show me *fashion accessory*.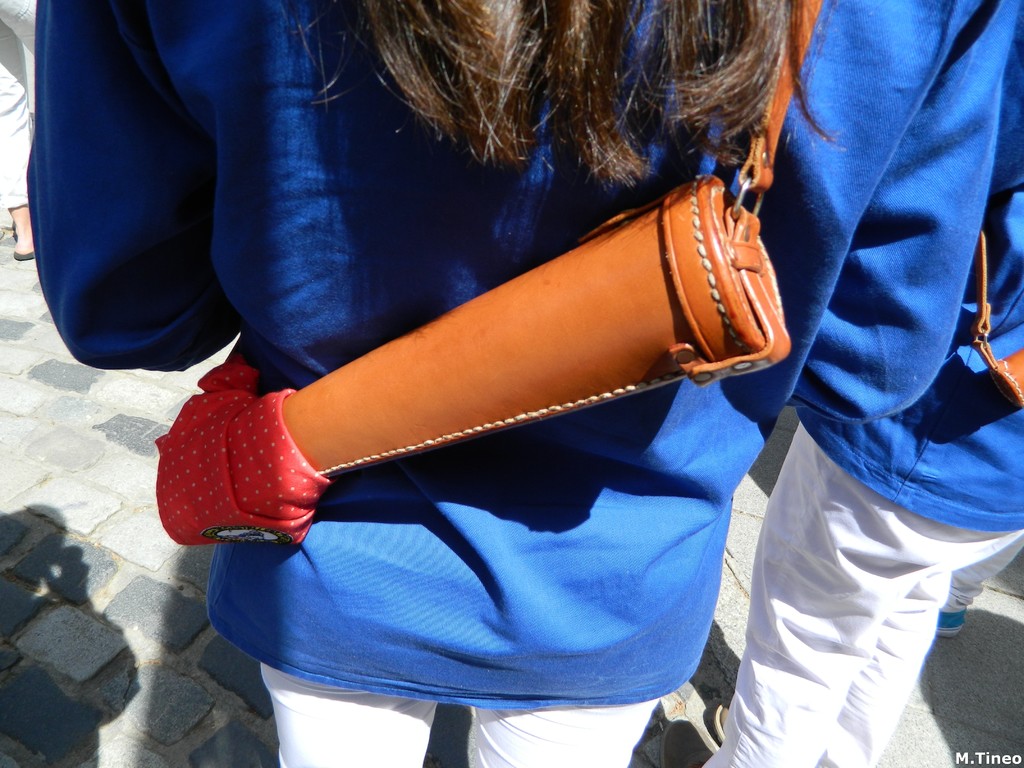
*fashion accessory* is here: box=[719, 706, 731, 743].
